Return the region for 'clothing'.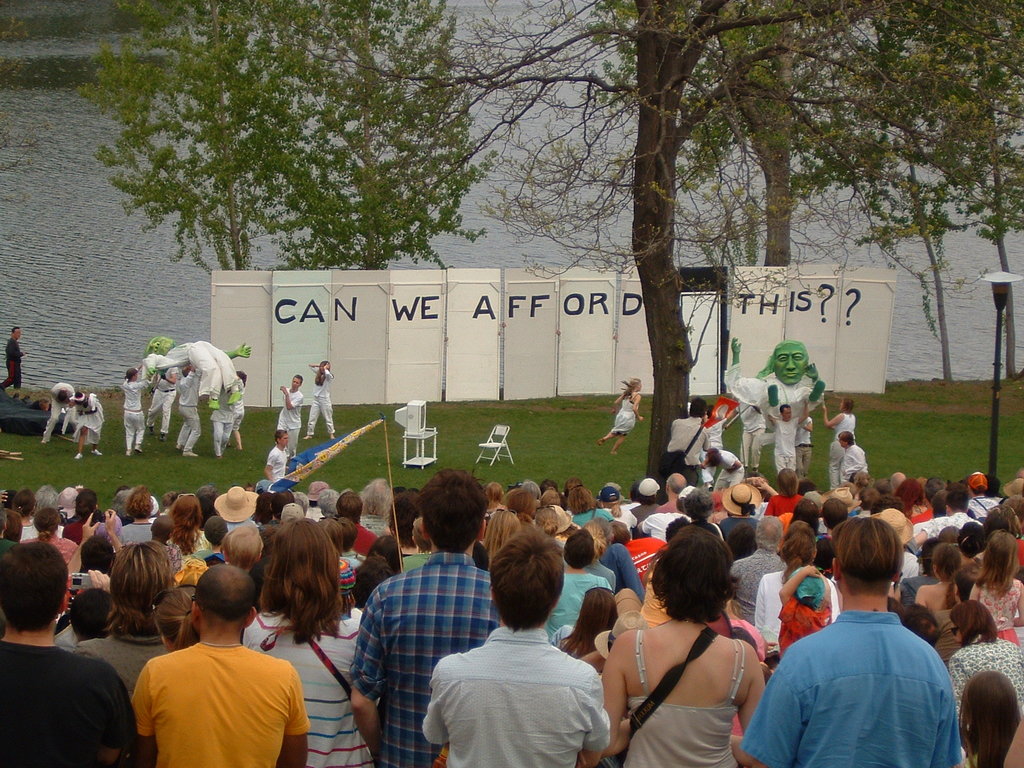
BBox(209, 386, 230, 453).
